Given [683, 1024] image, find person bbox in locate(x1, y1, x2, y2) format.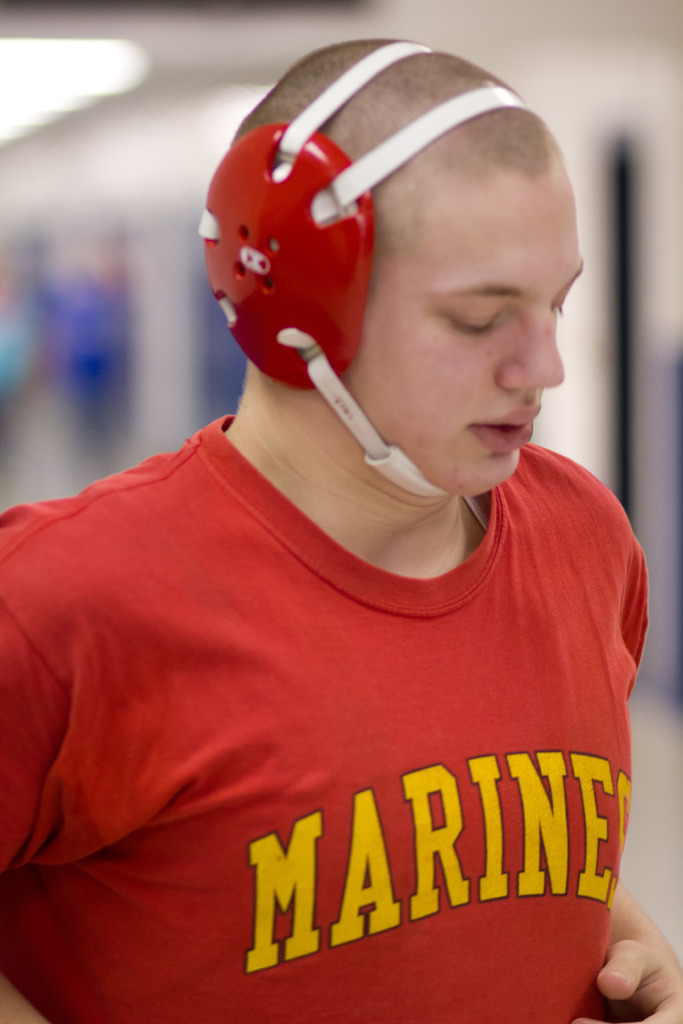
locate(35, 37, 677, 1011).
